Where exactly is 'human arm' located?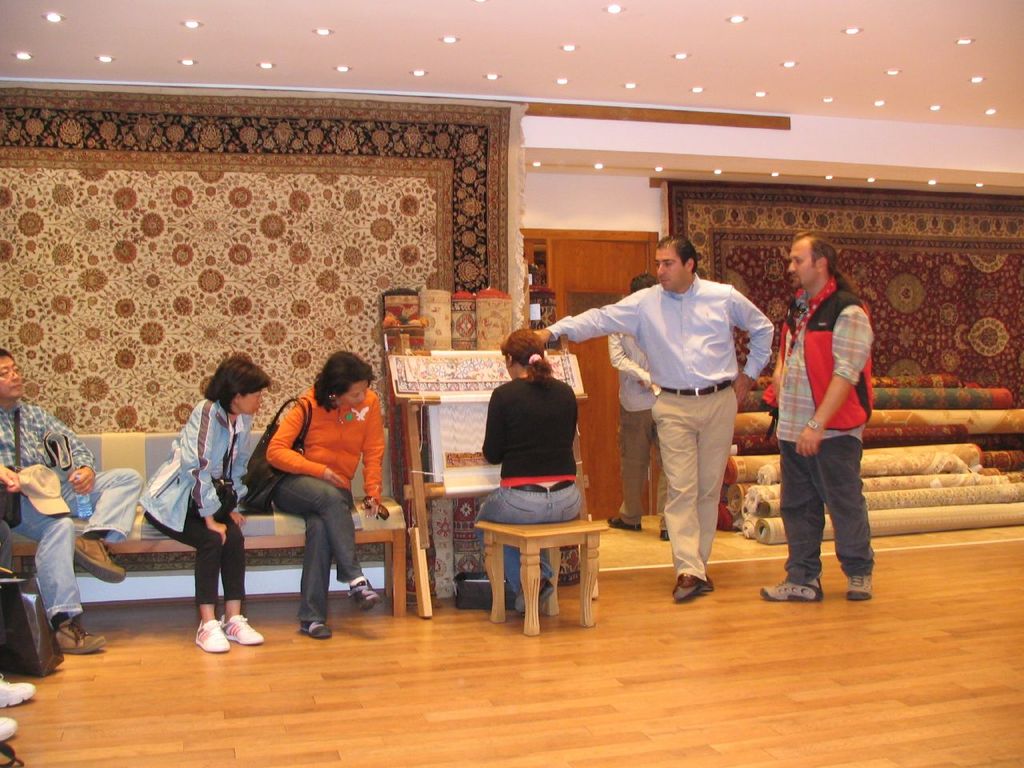
Its bounding box is box=[170, 398, 222, 542].
